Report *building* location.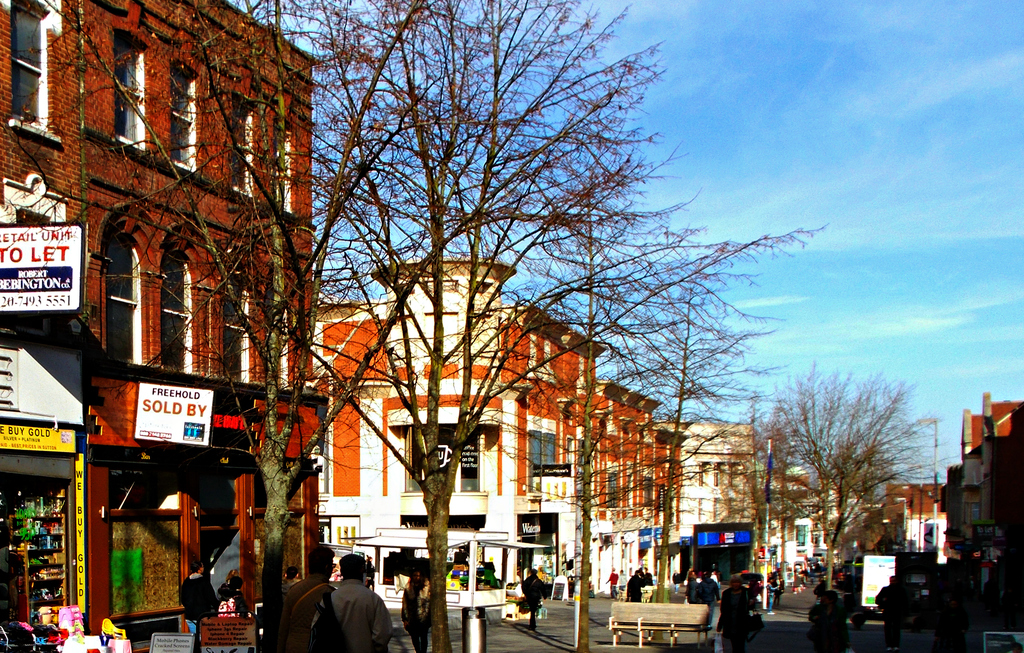
Report: <bbox>0, 0, 81, 652</bbox>.
